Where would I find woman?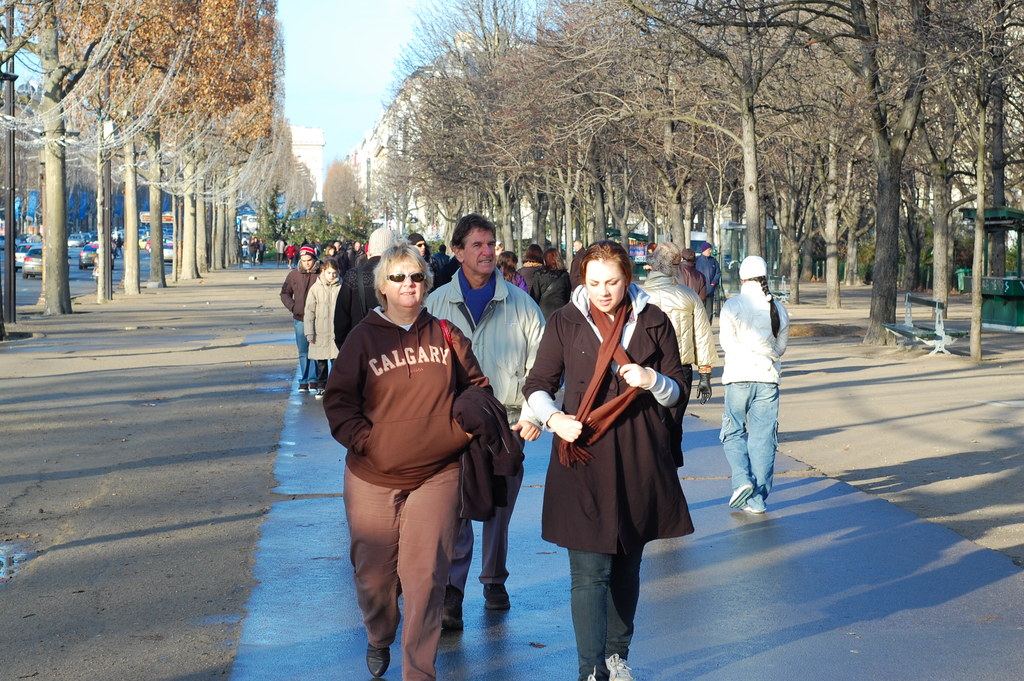
At locate(320, 240, 489, 680).
